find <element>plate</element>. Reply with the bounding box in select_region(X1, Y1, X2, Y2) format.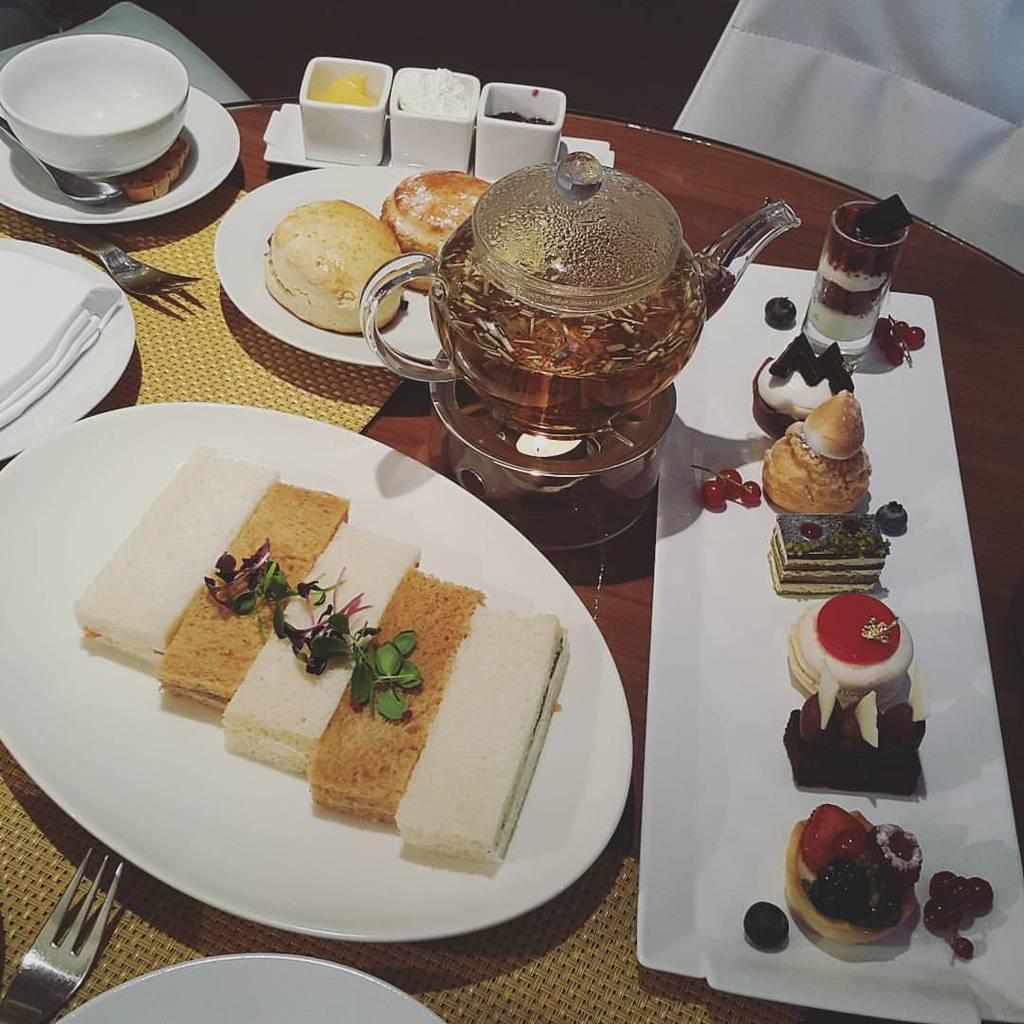
select_region(55, 957, 450, 1023).
